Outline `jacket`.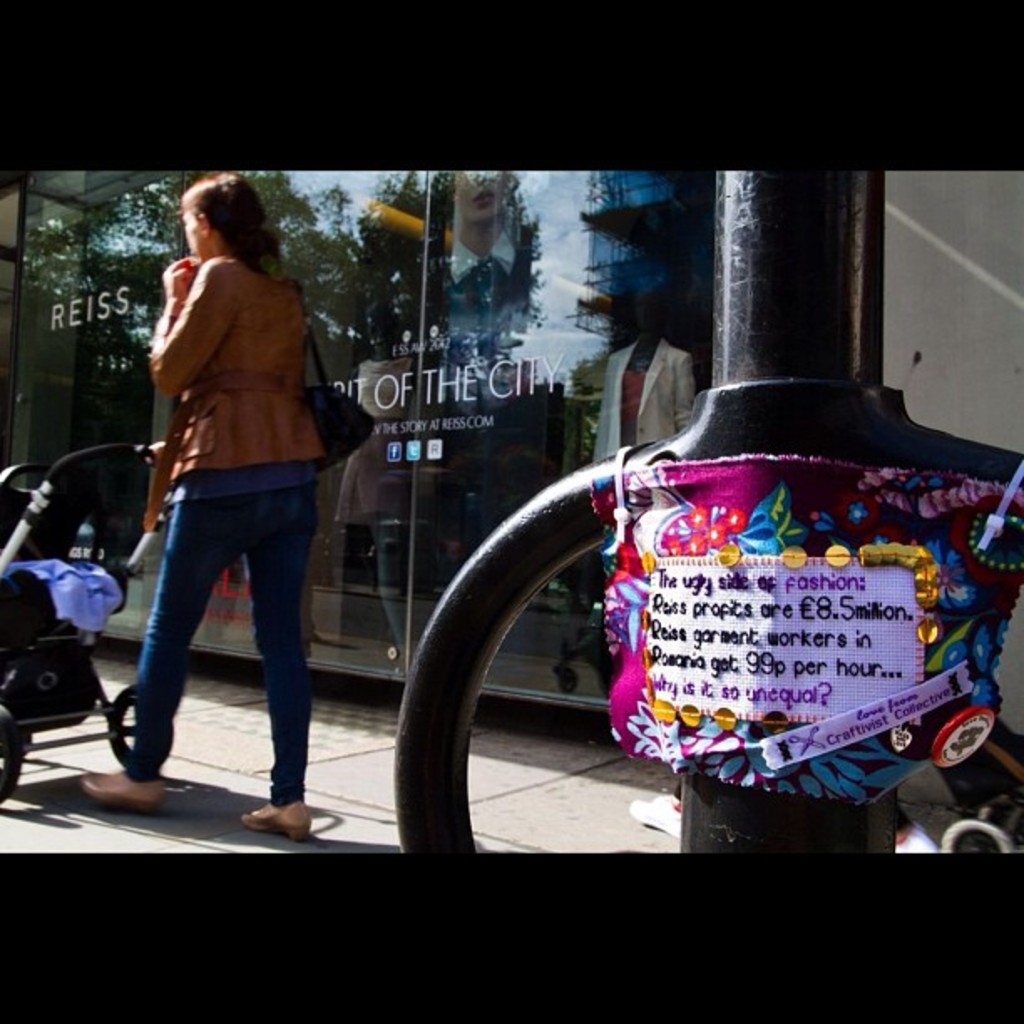
Outline: region(125, 221, 341, 514).
